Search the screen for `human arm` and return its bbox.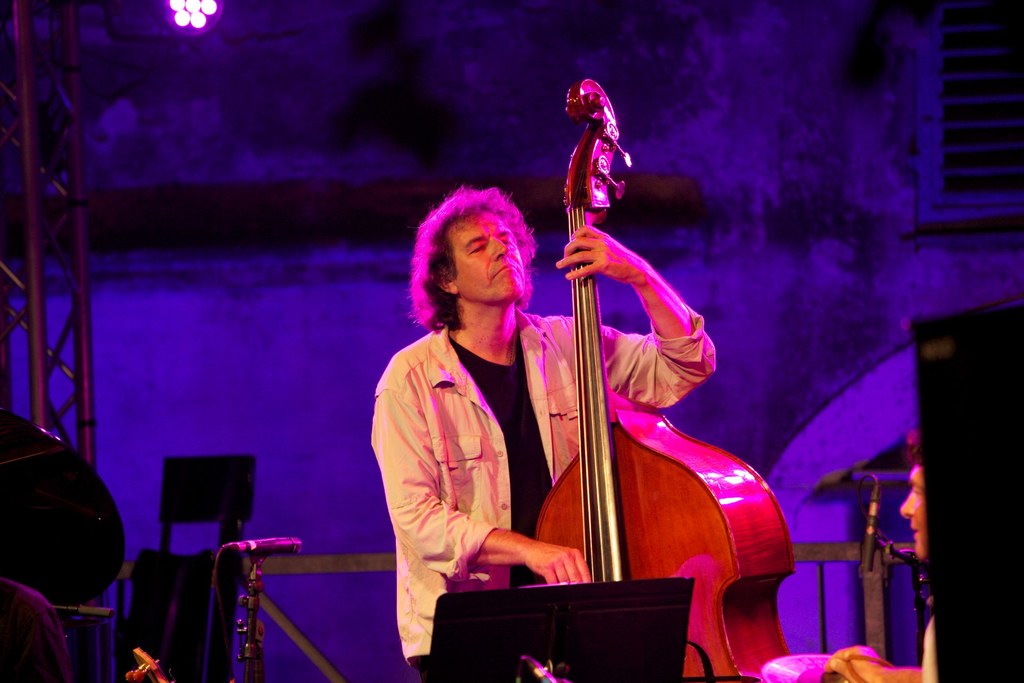
Found: (left=372, top=370, right=593, bottom=584).
